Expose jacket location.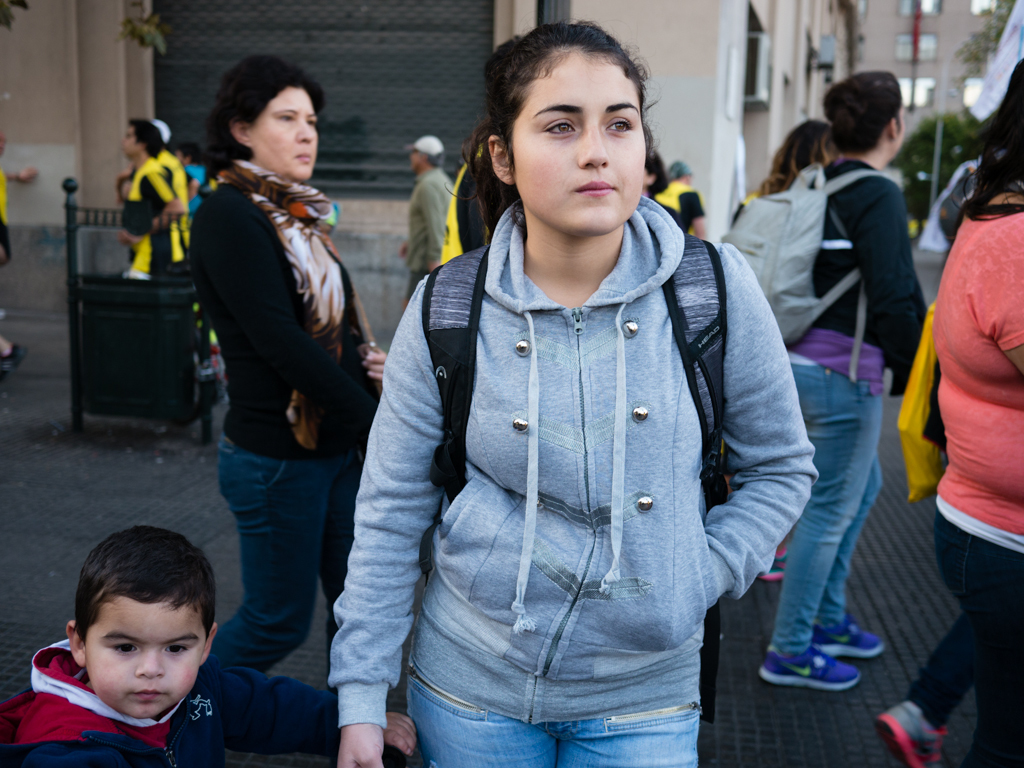
Exposed at (328,78,783,737).
